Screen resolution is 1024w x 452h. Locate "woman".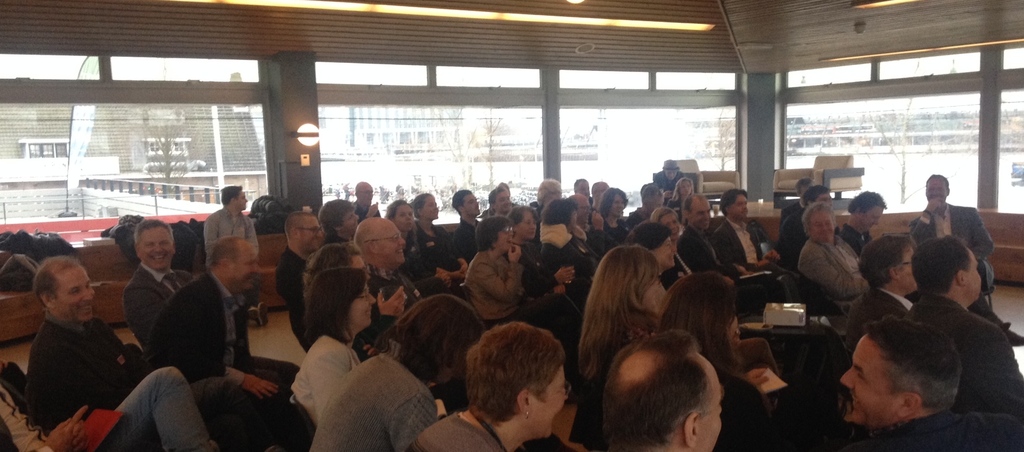
(left=289, top=265, right=374, bottom=420).
